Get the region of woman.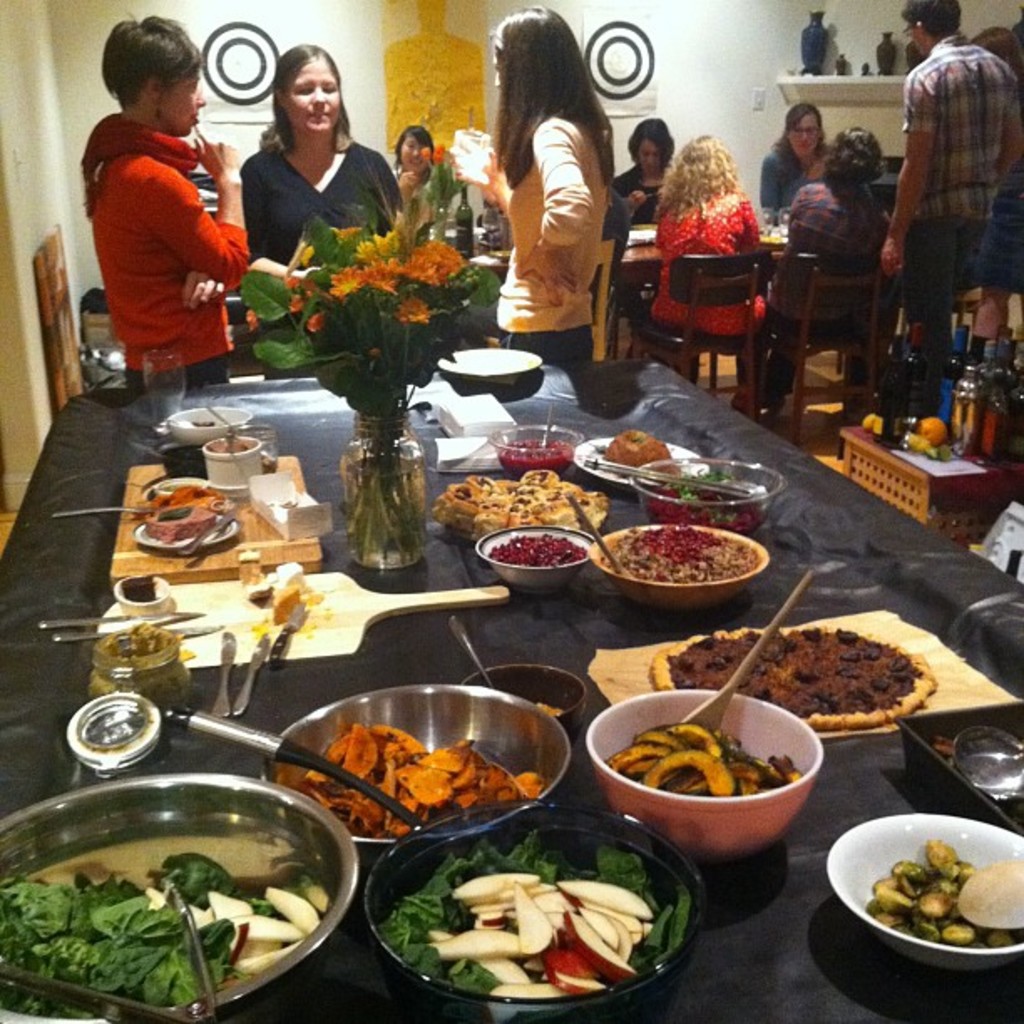
{"left": 646, "top": 120, "right": 770, "bottom": 400}.
